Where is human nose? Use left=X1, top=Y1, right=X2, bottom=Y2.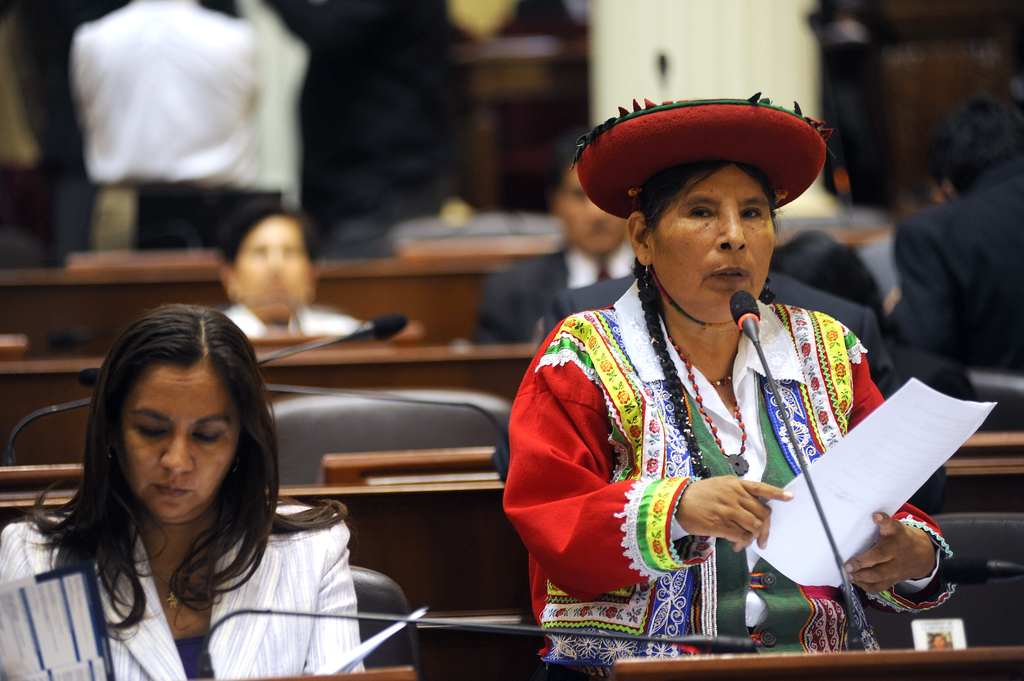
left=157, top=429, right=195, bottom=475.
